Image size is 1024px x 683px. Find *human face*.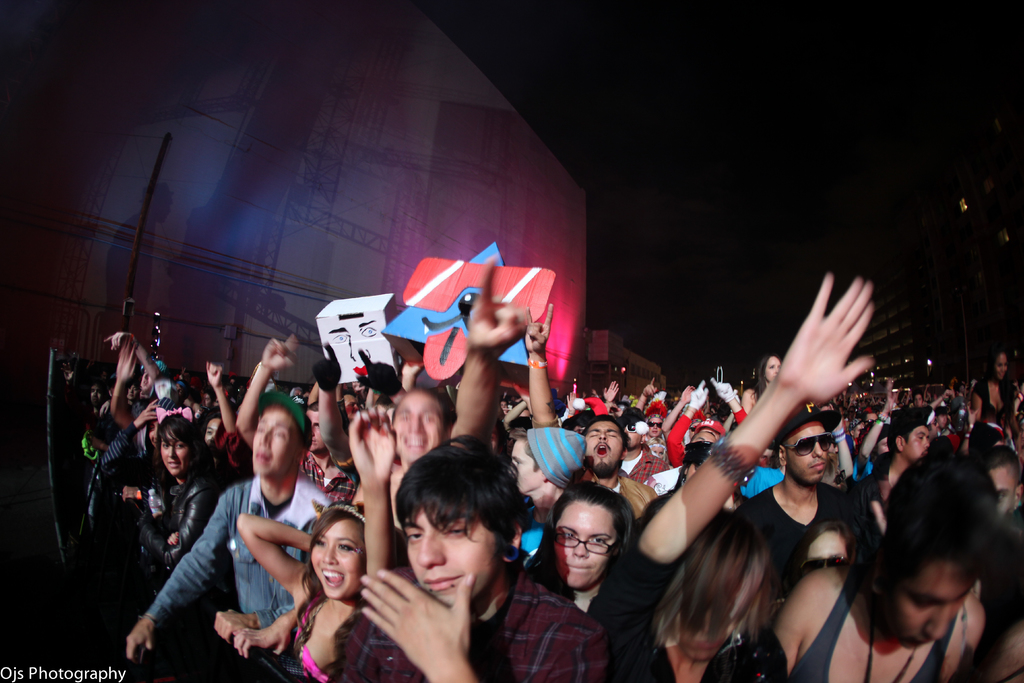
<box>810,532,846,567</box>.
